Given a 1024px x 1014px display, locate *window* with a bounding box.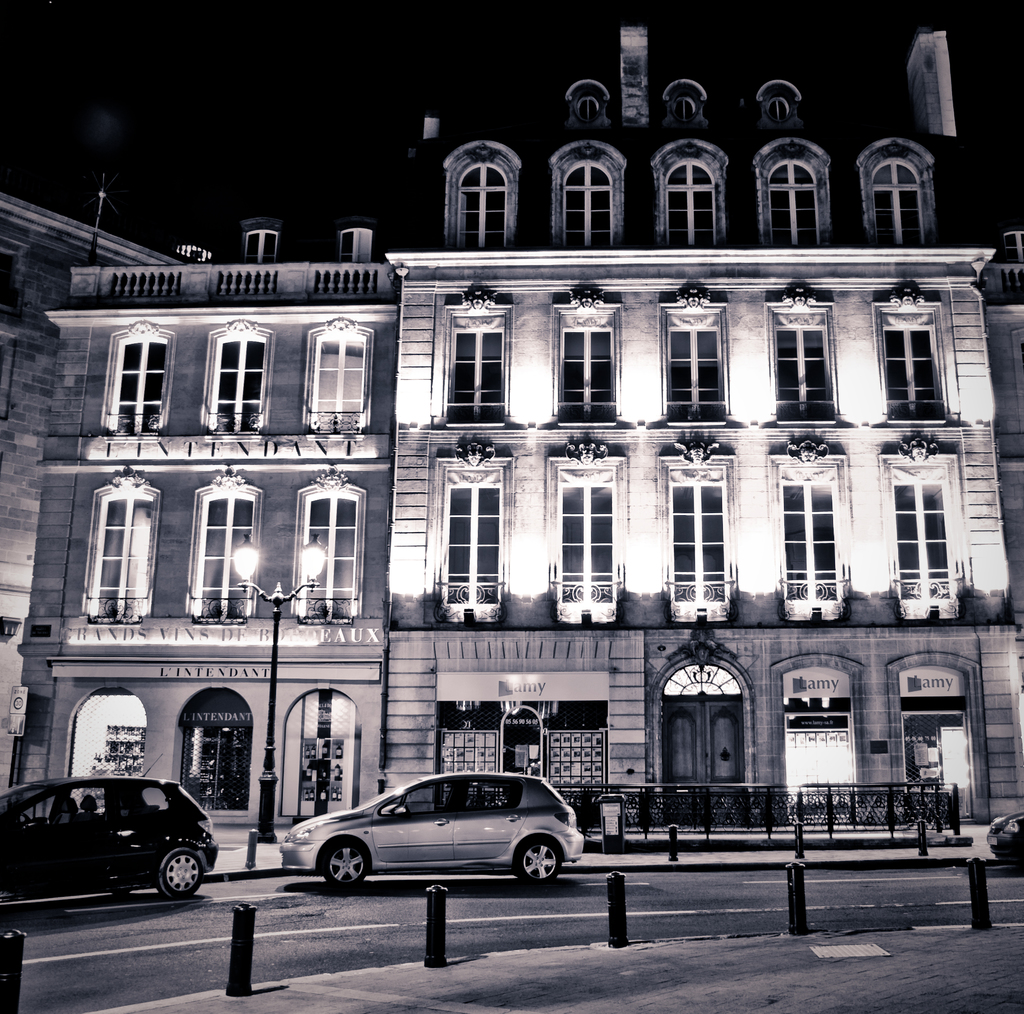
Located: 868, 160, 916, 243.
